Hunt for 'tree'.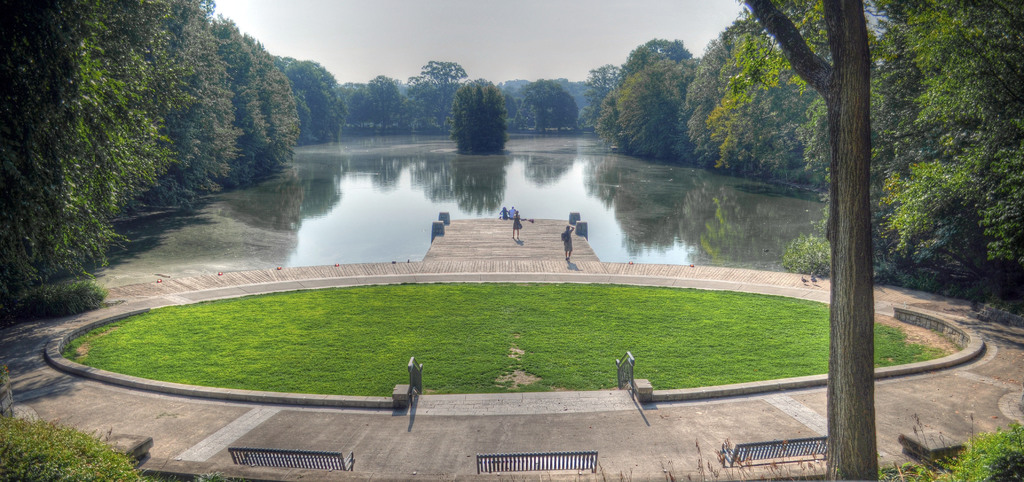
Hunted down at <bbox>737, 0, 881, 479</bbox>.
